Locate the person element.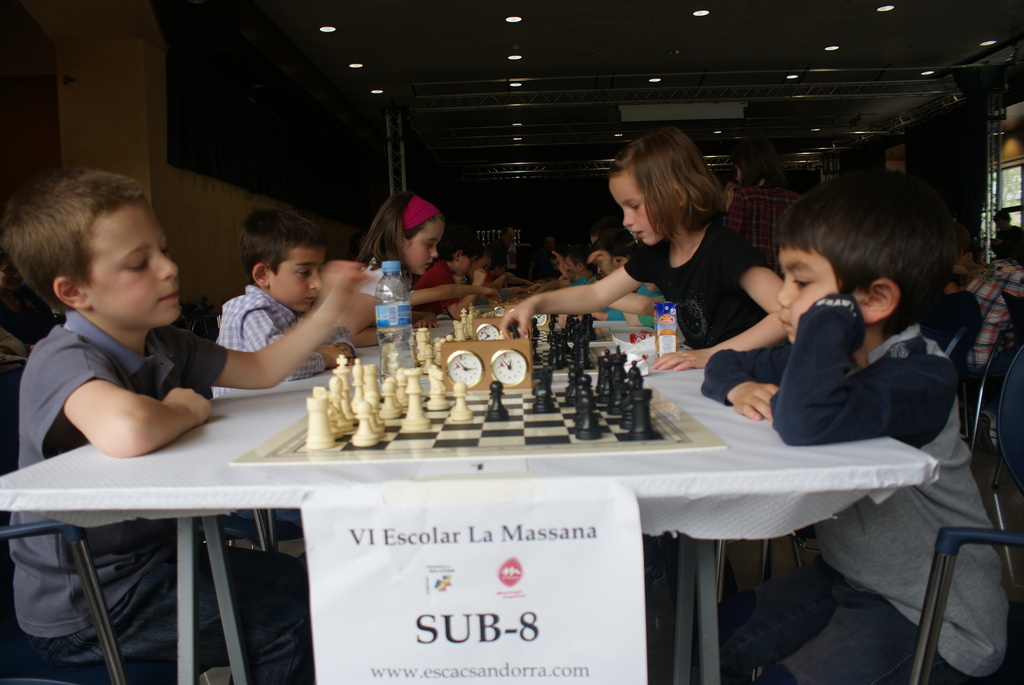
Element bbox: l=945, t=250, r=971, b=299.
